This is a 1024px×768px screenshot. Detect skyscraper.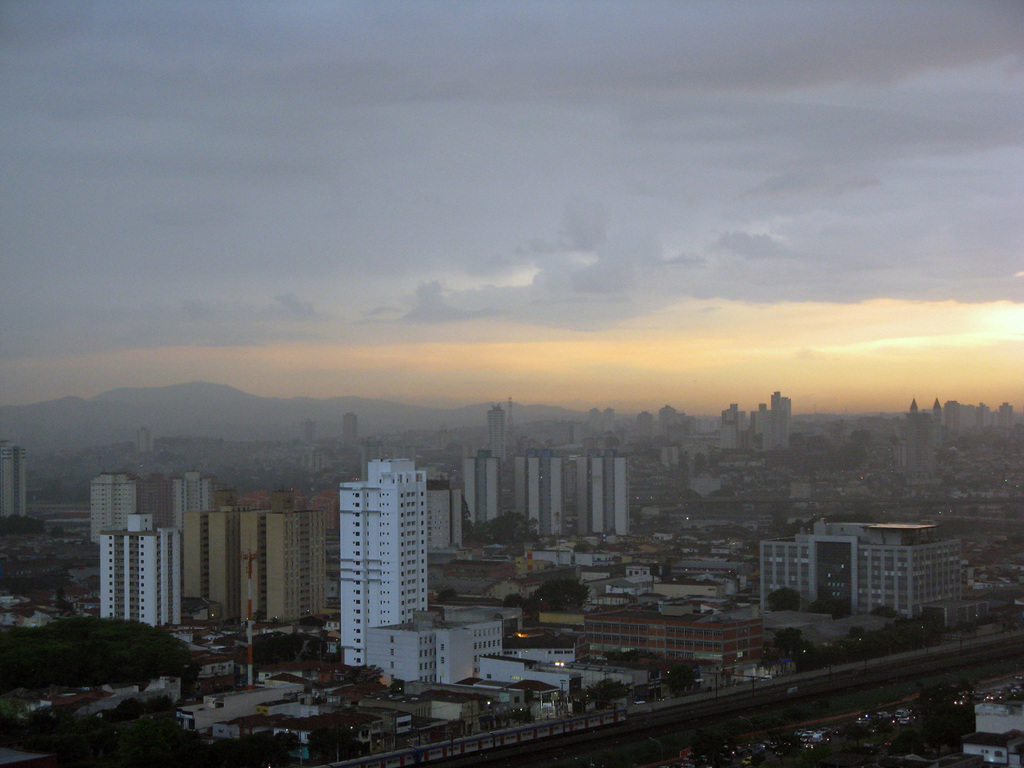
x1=514 y1=450 x2=565 y2=534.
